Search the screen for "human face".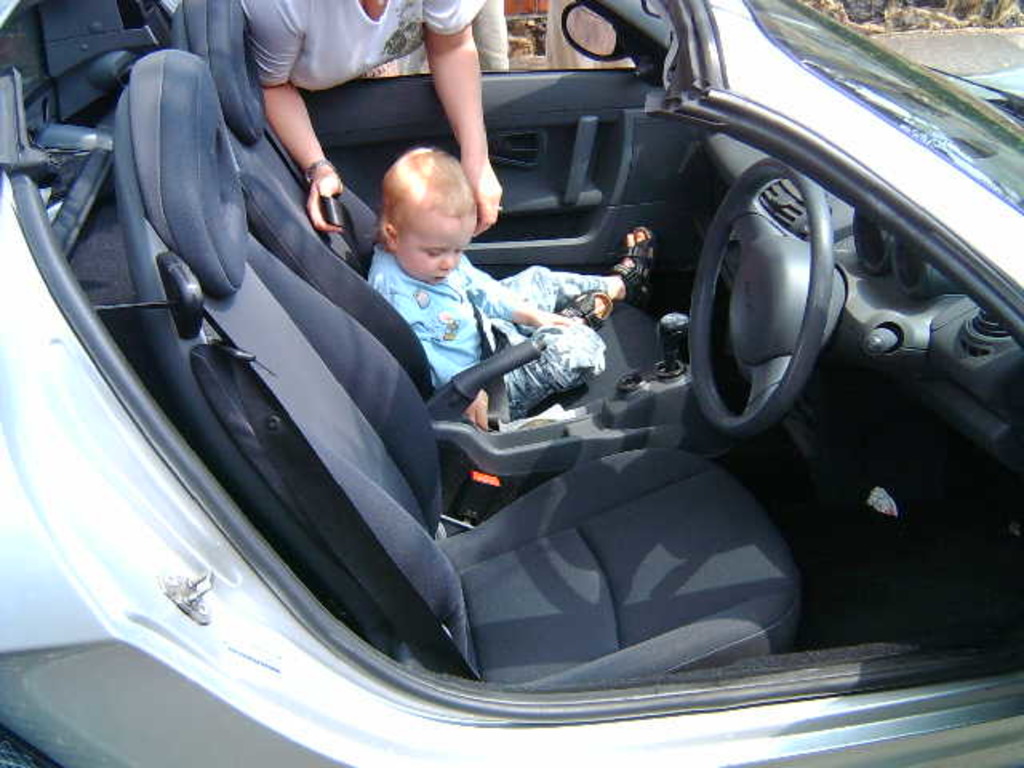
Found at x1=397 y1=213 x2=477 y2=286.
